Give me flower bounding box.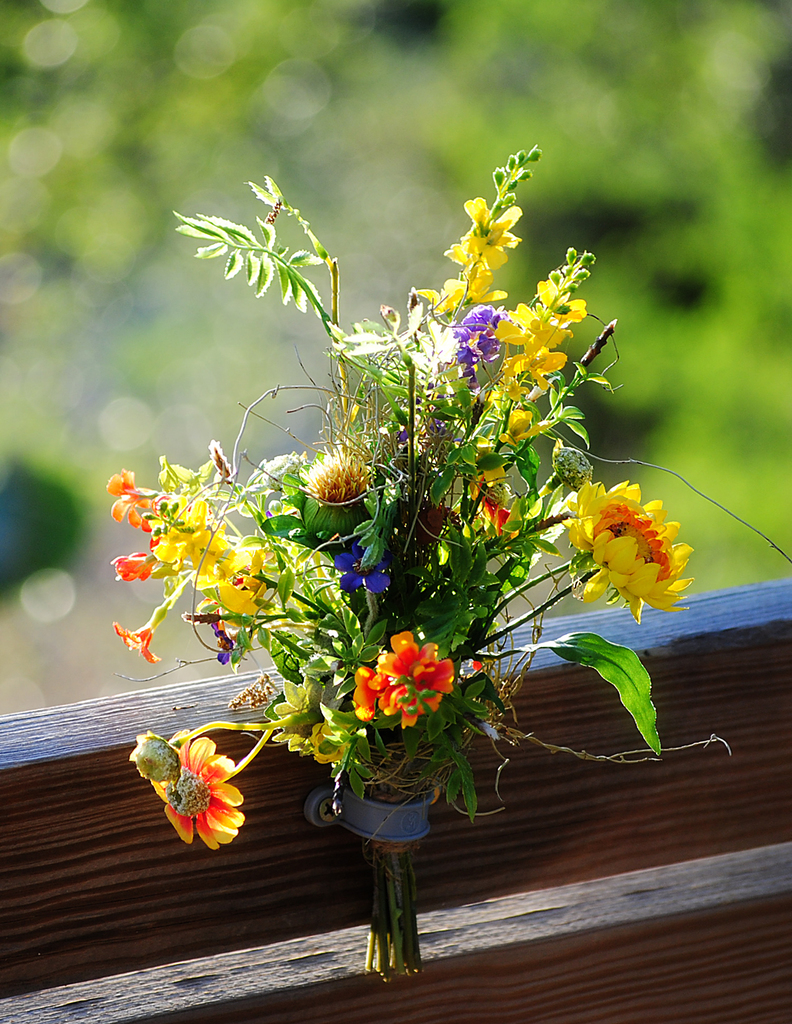
locate(291, 442, 401, 510).
